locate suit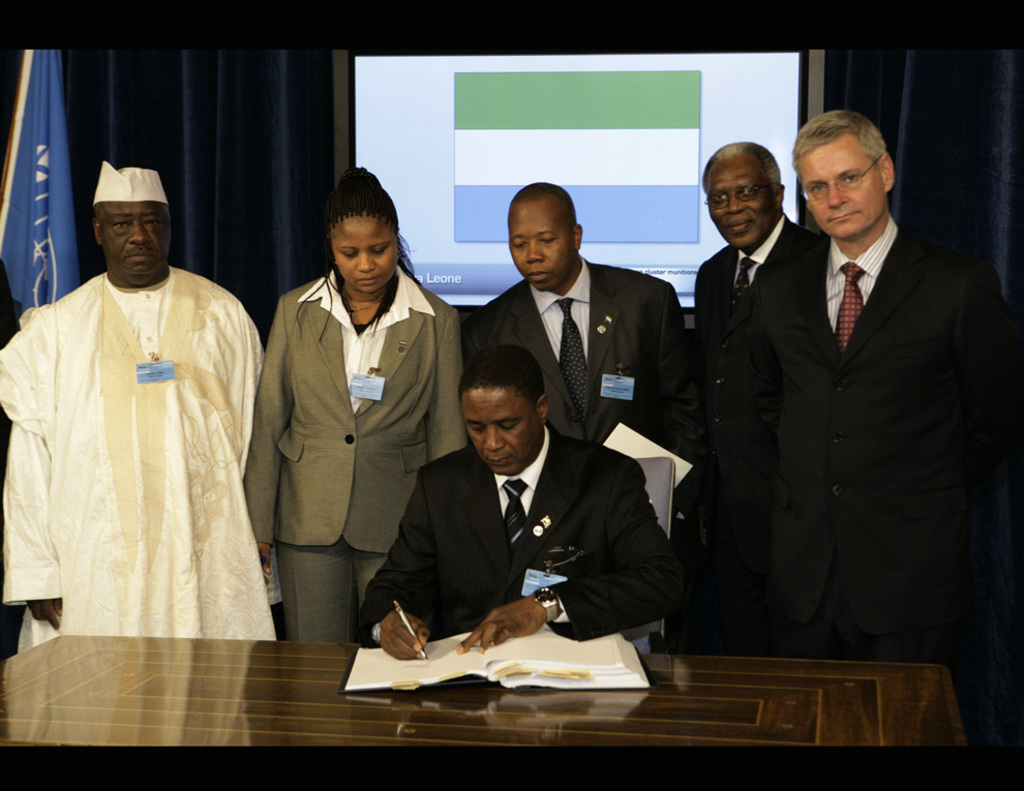
[754,109,997,702]
